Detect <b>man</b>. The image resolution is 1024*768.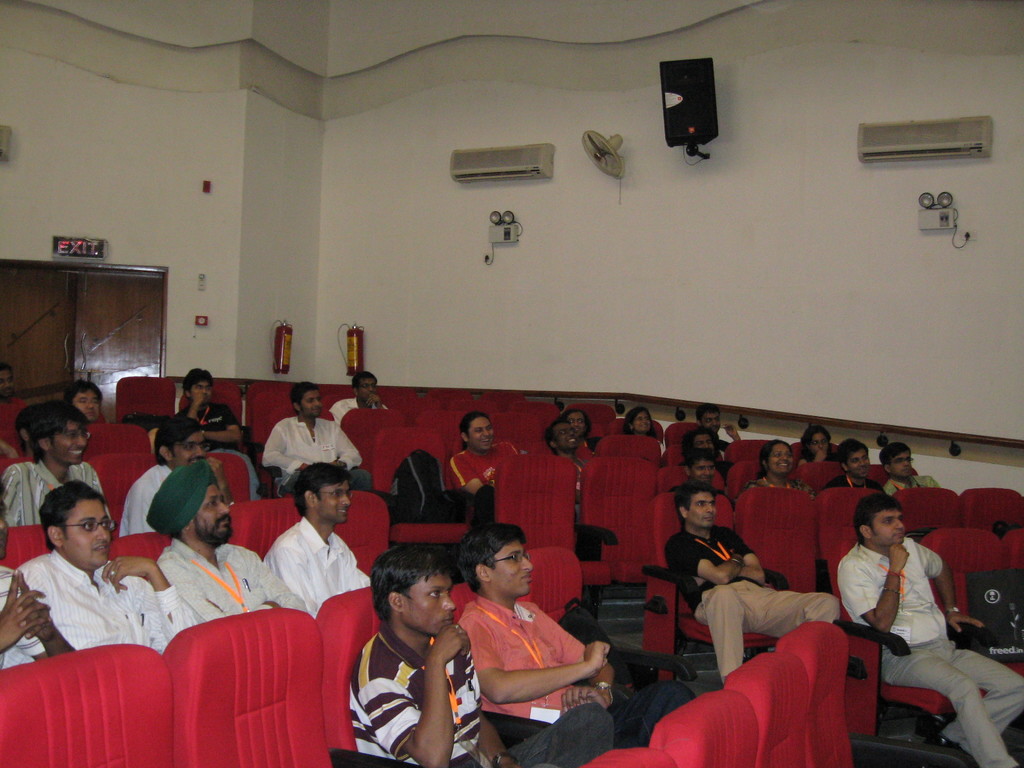
<region>544, 417, 590, 508</region>.
